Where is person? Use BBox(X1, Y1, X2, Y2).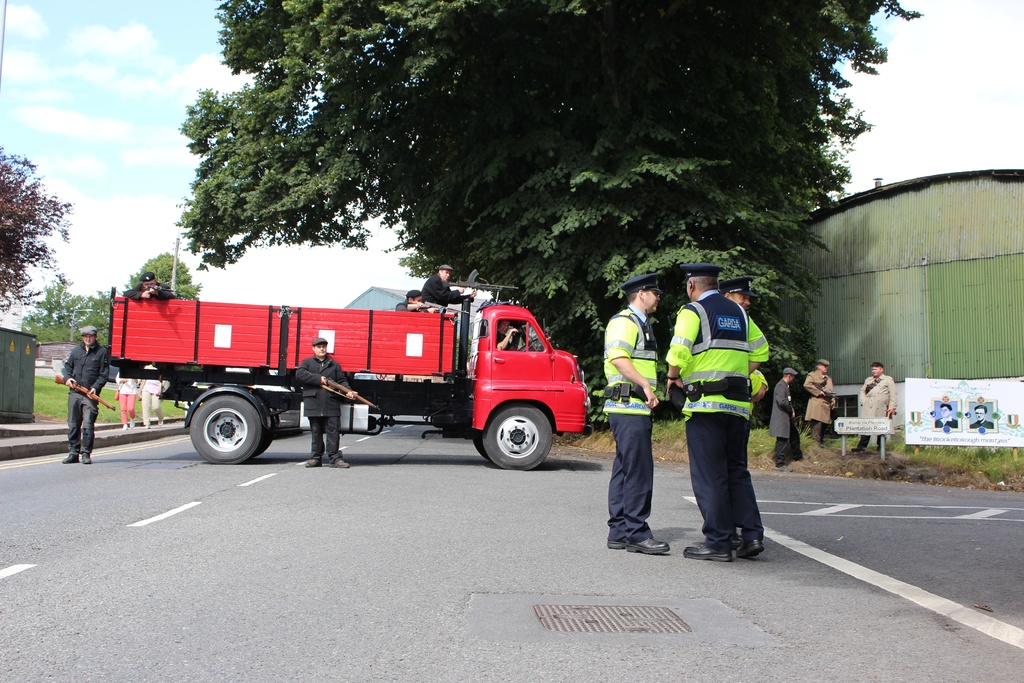
BBox(801, 357, 837, 442).
